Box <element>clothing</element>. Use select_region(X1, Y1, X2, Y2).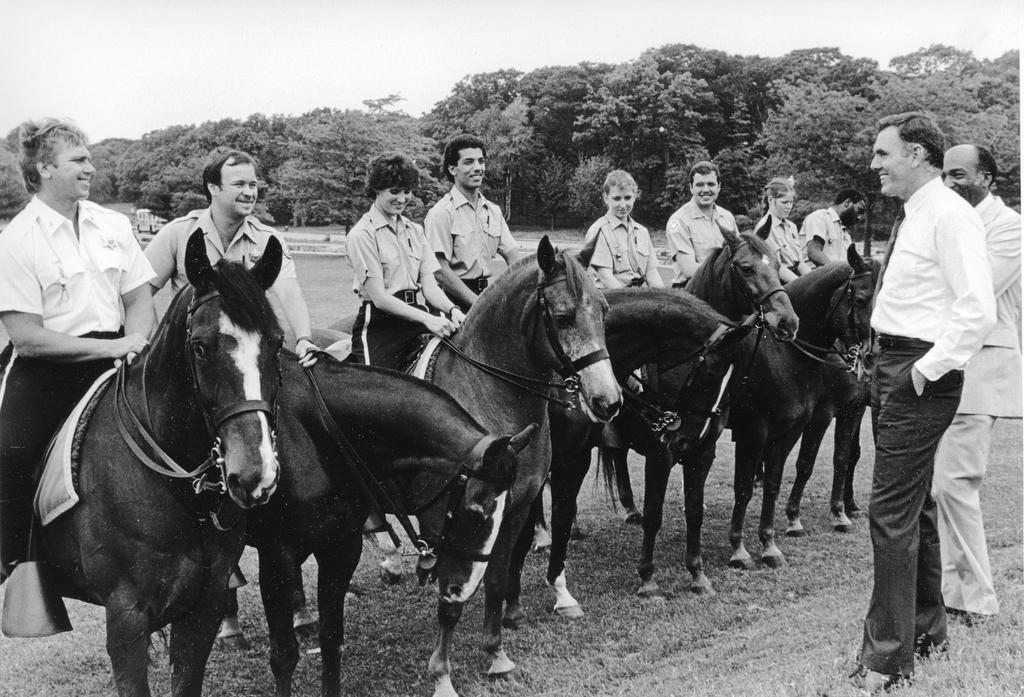
select_region(0, 202, 151, 541).
